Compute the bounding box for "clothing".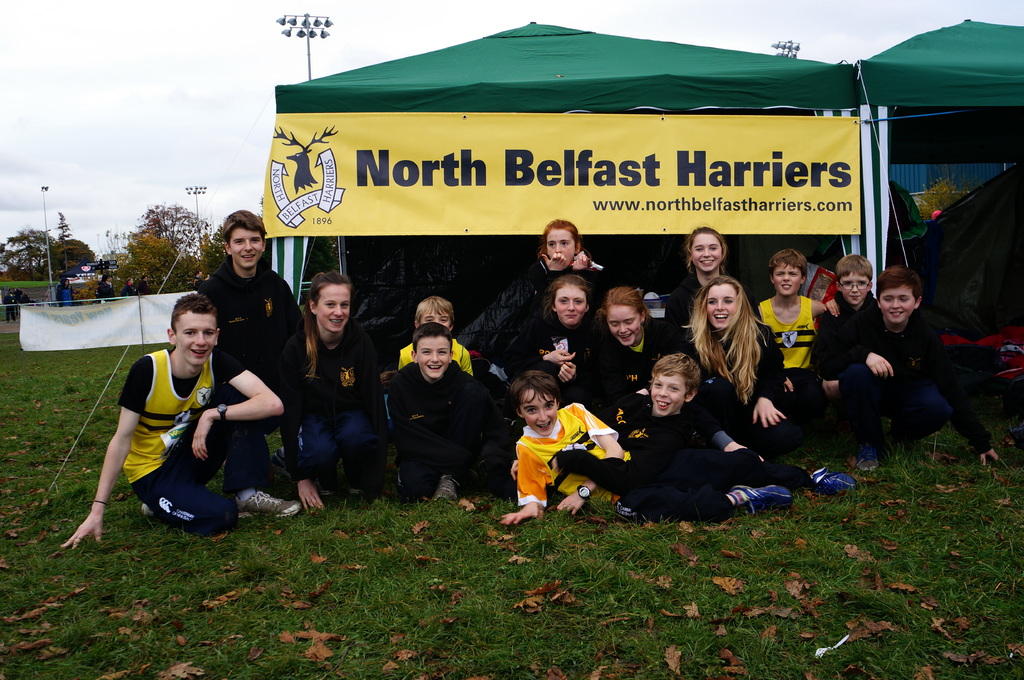
(705,318,783,408).
